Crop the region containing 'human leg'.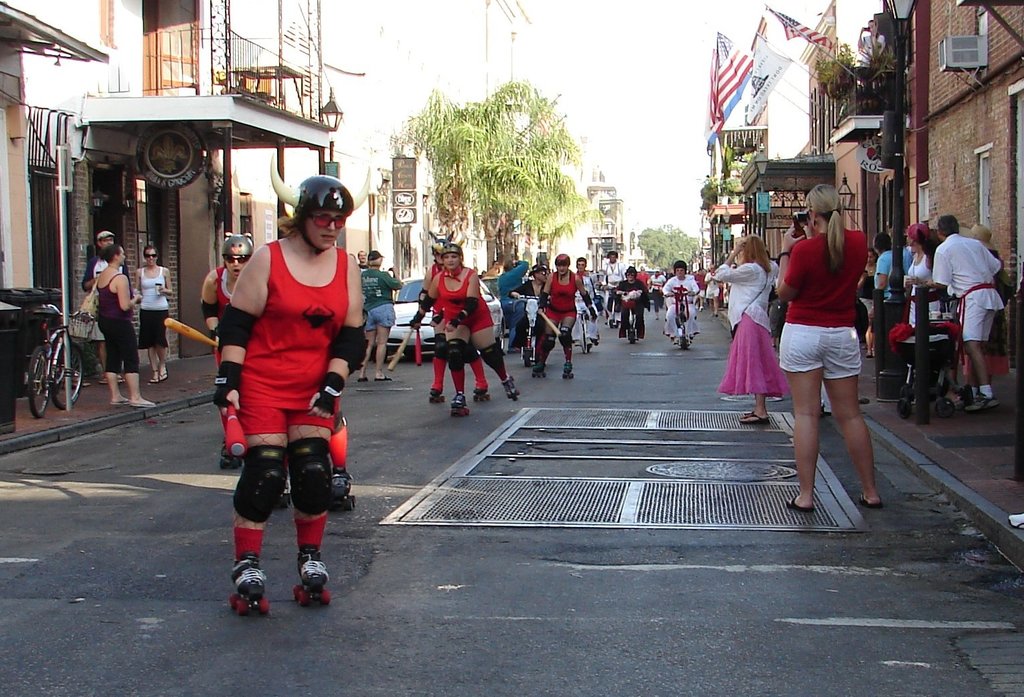
Crop region: (99, 322, 157, 409).
